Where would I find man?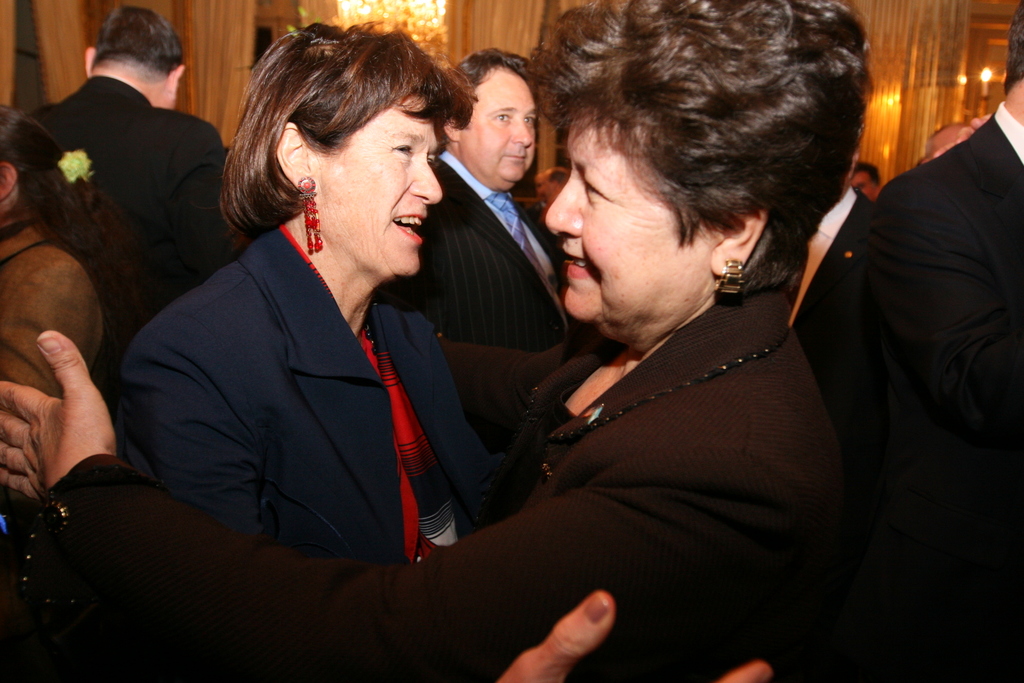
At bbox(853, 160, 874, 202).
